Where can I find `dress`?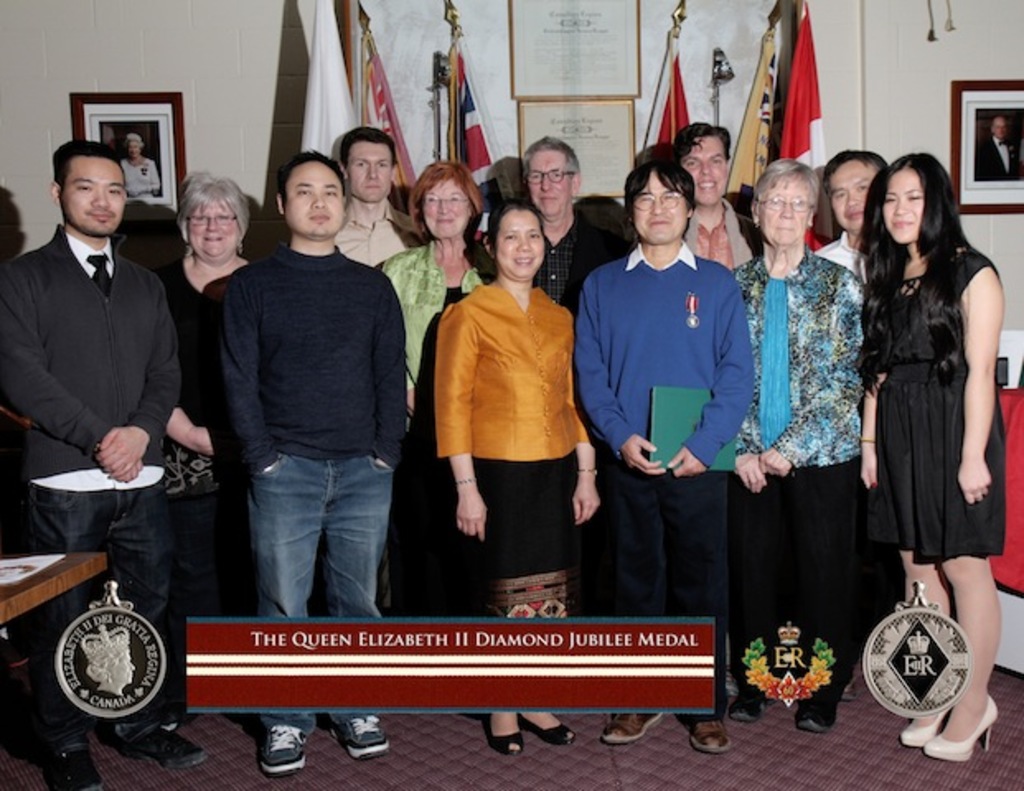
You can find it at BBox(846, 246, 1014, 569).
